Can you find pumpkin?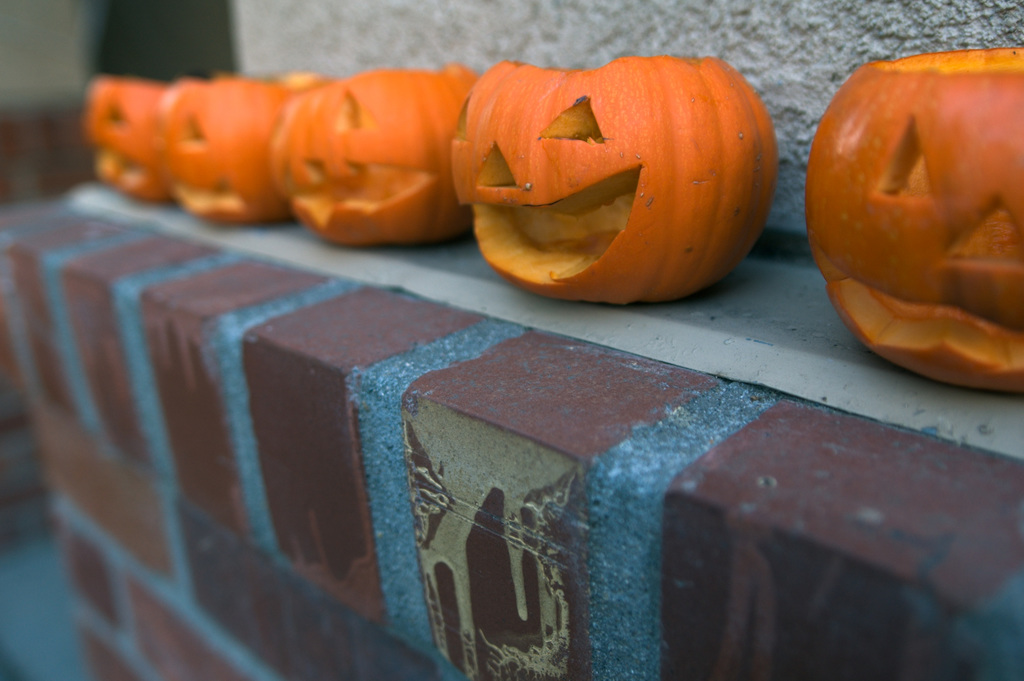
Yes, bounding box: bbox=[88, 78, 168, 203].
